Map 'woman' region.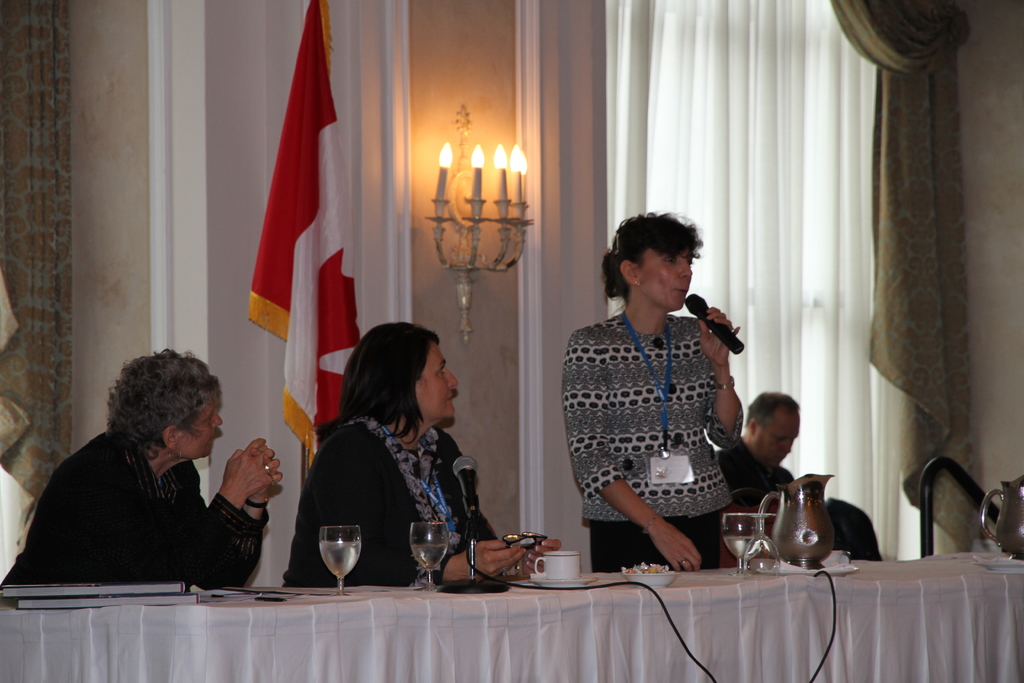
Mapped to (x1=0, y1=349, x2=282, y2=591).
